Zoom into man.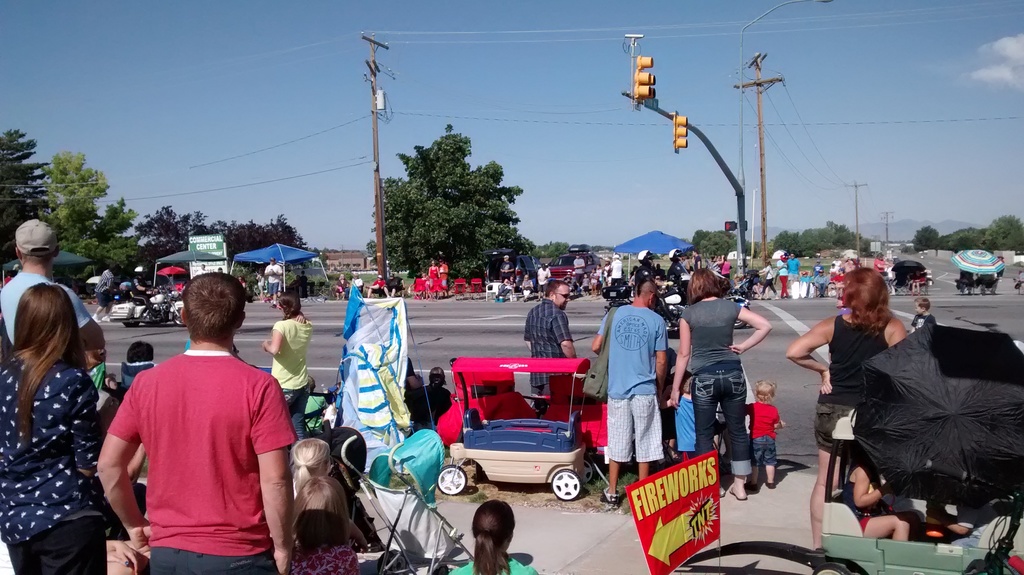
Zoom target: (589,275,668,505).
